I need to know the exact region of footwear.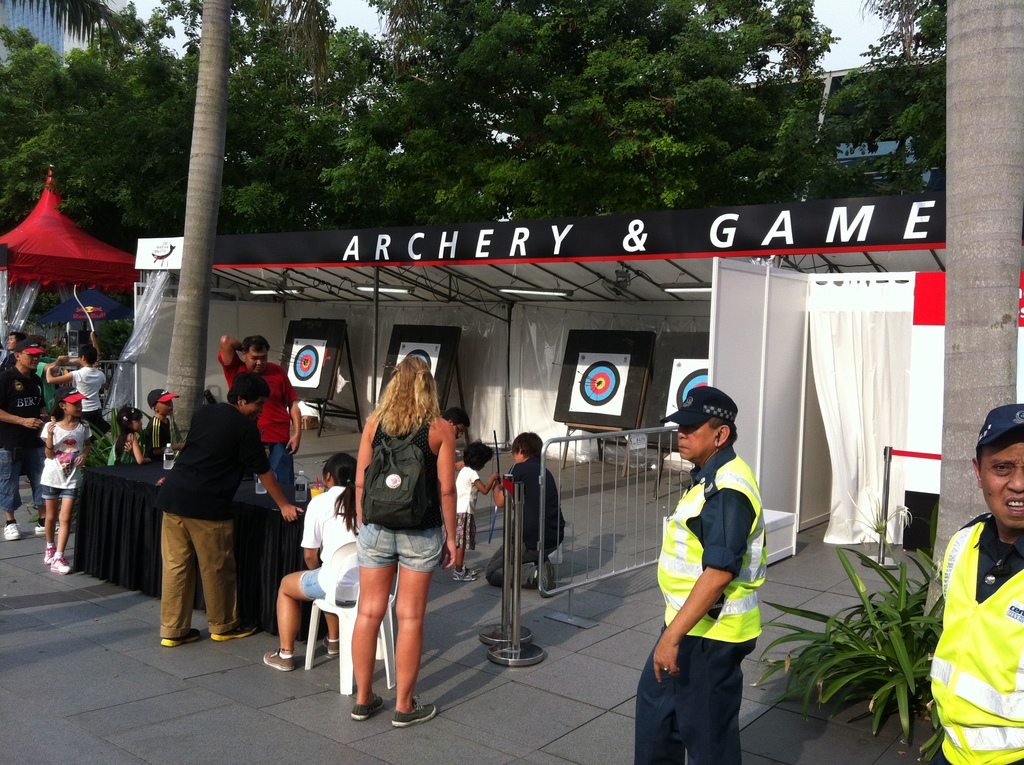
Region: 210:620:259:640.
